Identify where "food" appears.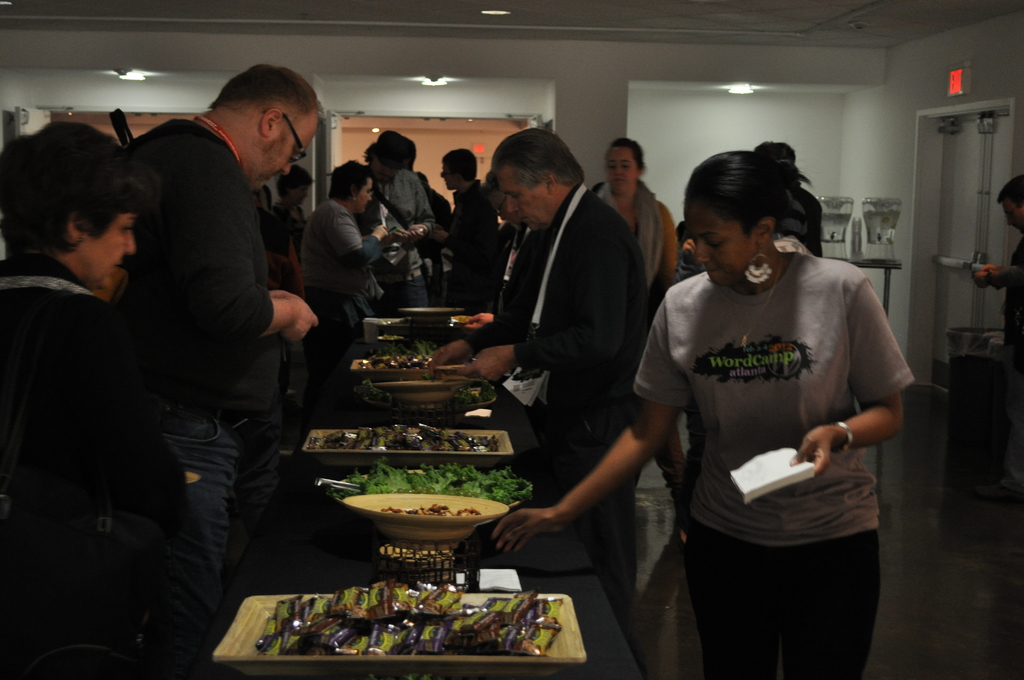
Appears at left=378, top=508, right=484, bottom=517.
